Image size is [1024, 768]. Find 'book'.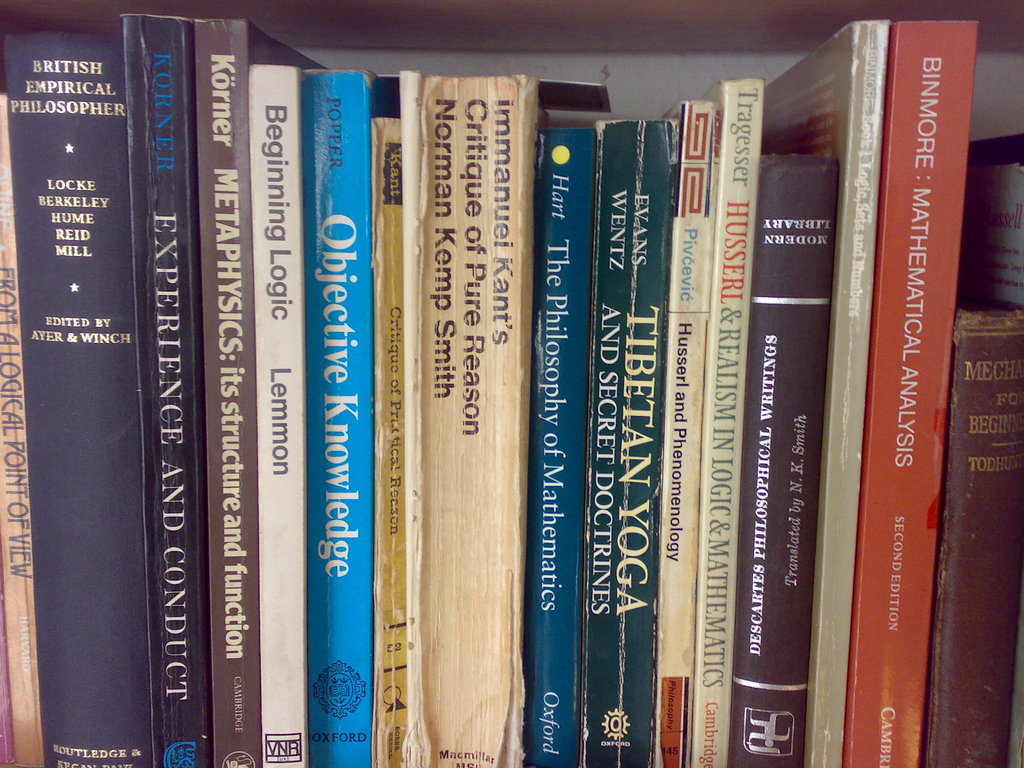
crop(131, 10, 186, 767).
